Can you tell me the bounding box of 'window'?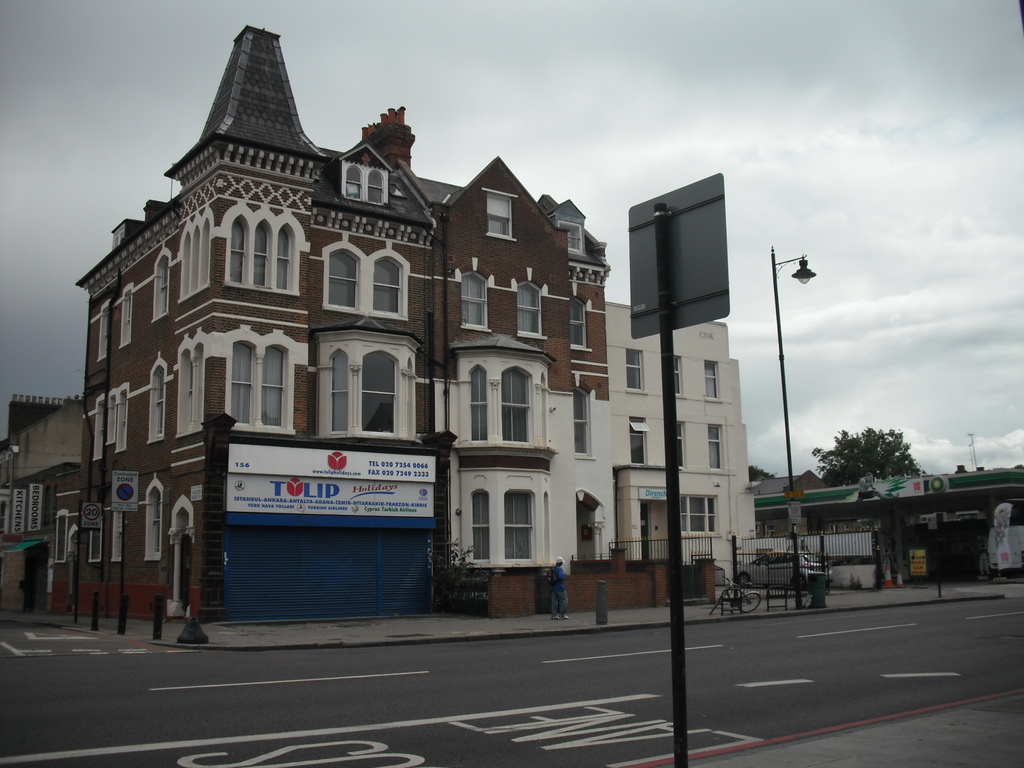
rect(308, 332, 419, 447).
